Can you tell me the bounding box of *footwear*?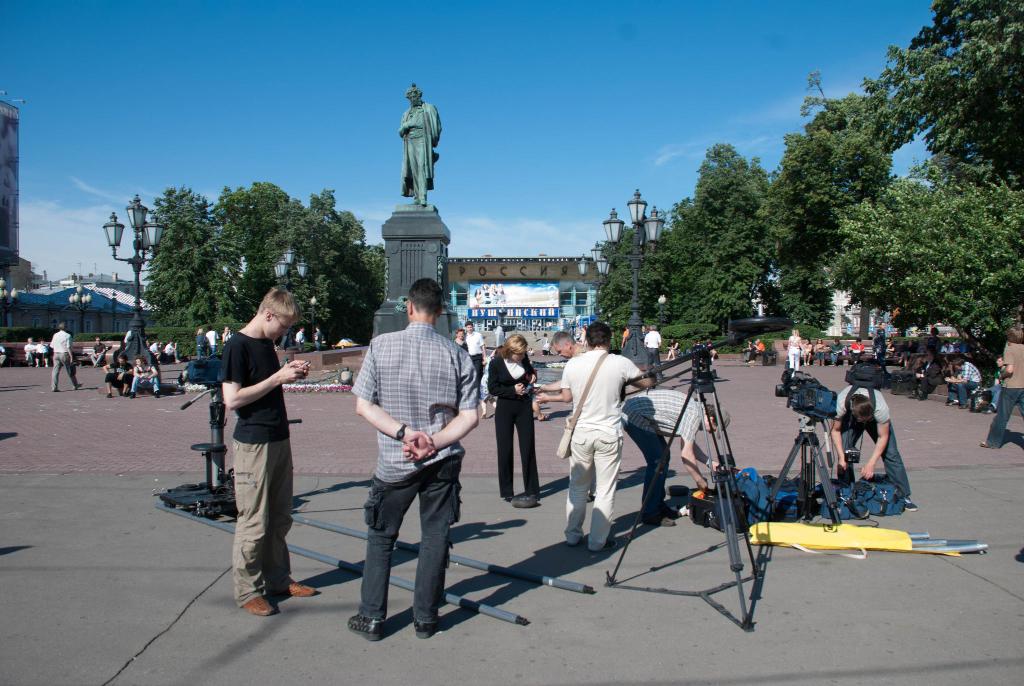
box(981, 443, 994, 451).
